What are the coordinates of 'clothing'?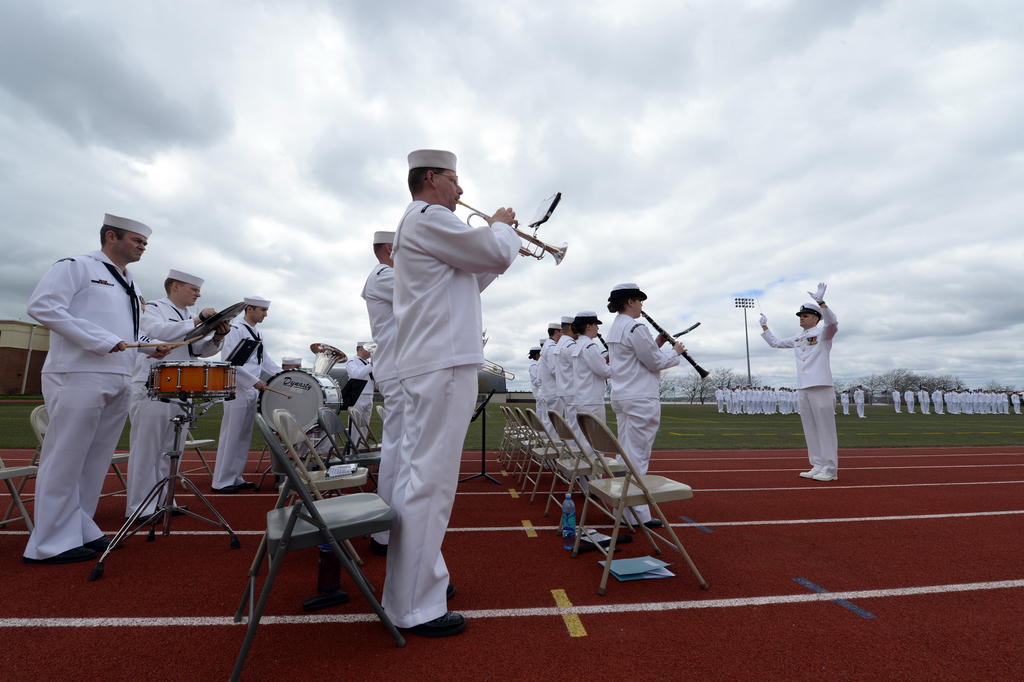
rect(219, 319, 282, 497).
